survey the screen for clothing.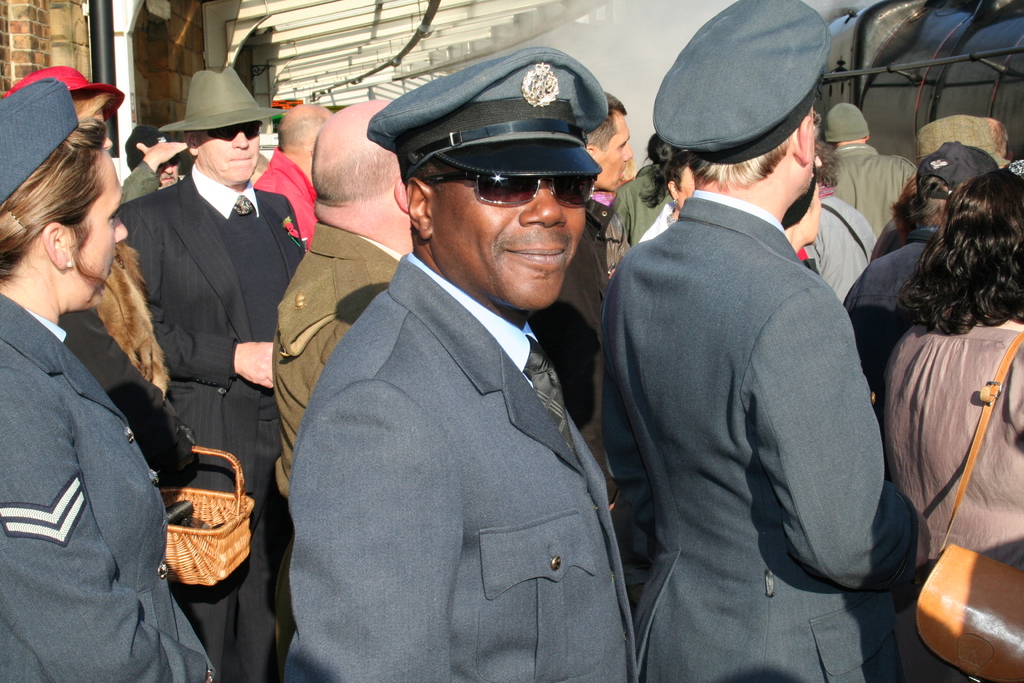
Survey found: 595, 106, 915, 682.
